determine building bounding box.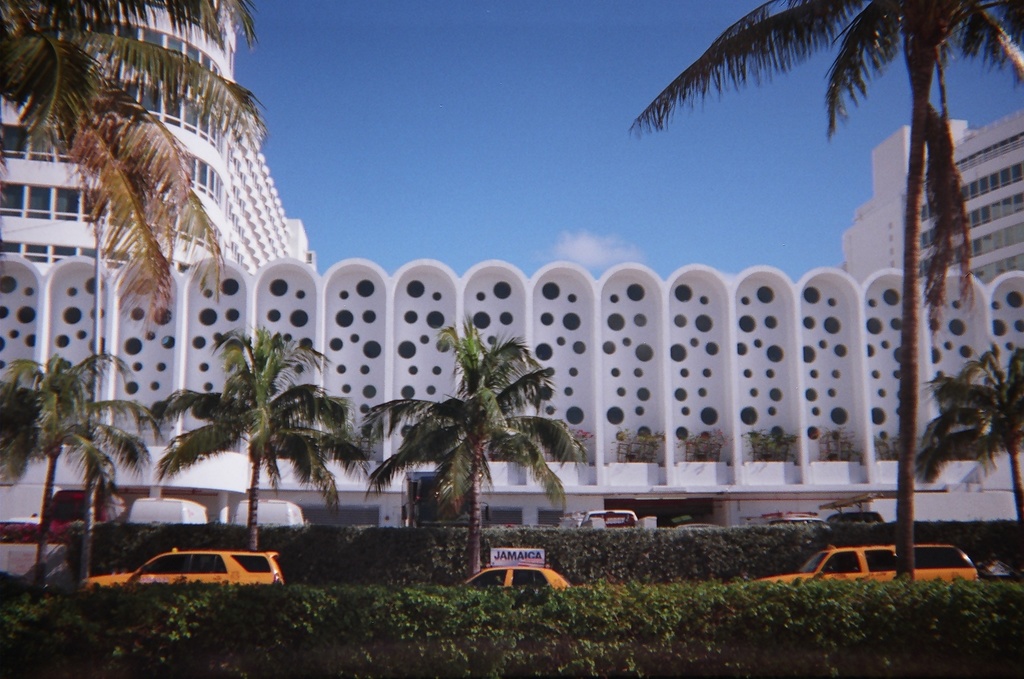
Determined: bbox=(840, 104, 1023, 288).
